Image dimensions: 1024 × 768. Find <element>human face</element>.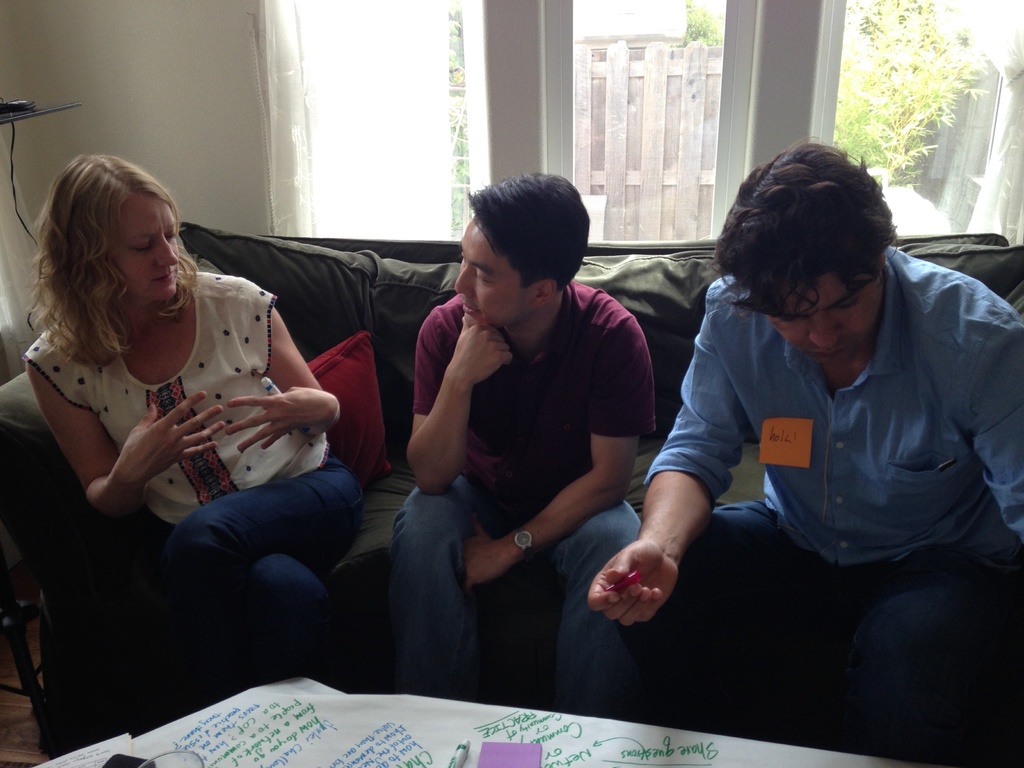
detection(454, 216, 537, 330).
